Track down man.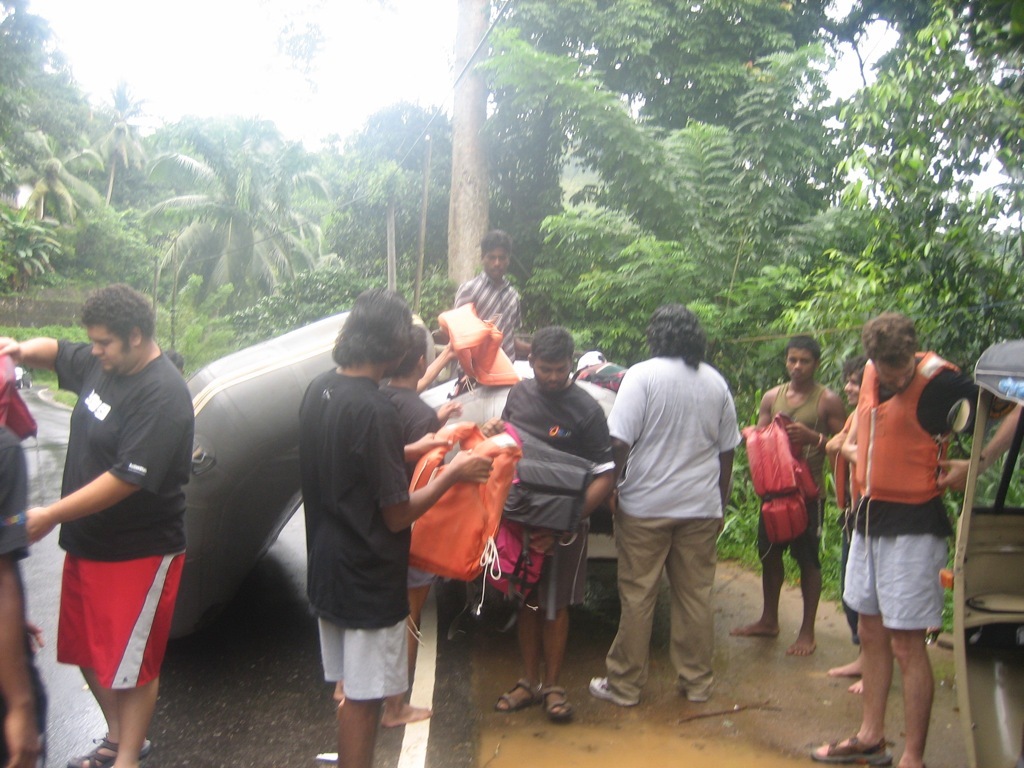
Tracked to <region>595, 304, 749, 722</region>.
